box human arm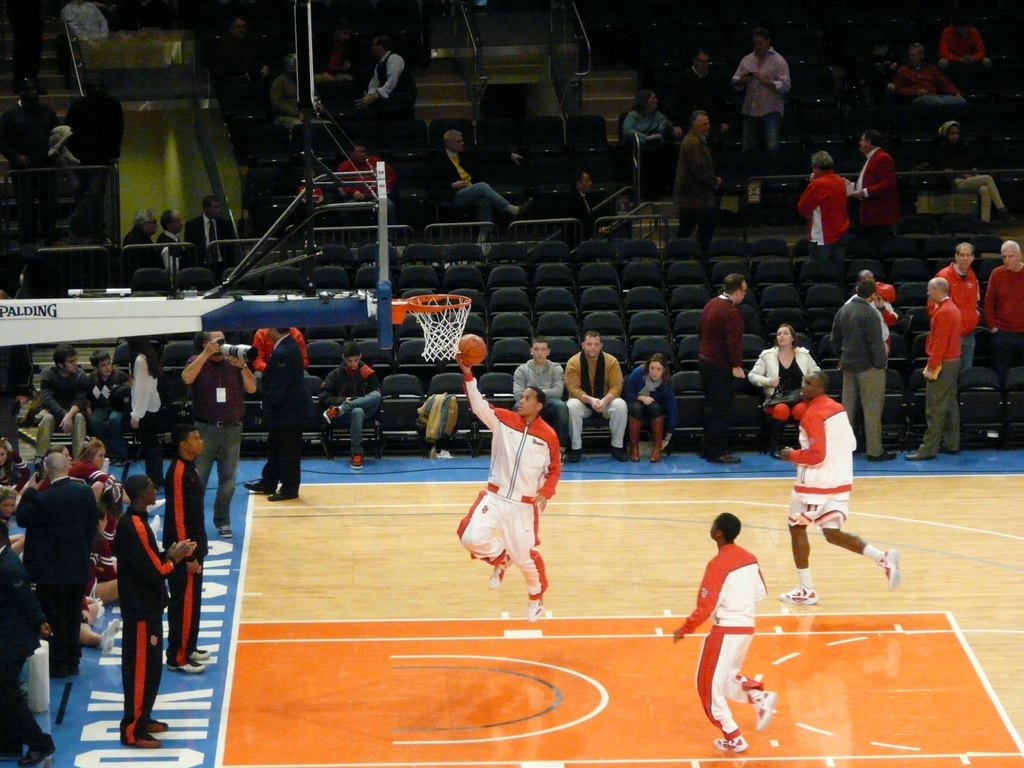
[460, 352, 506, 431]
